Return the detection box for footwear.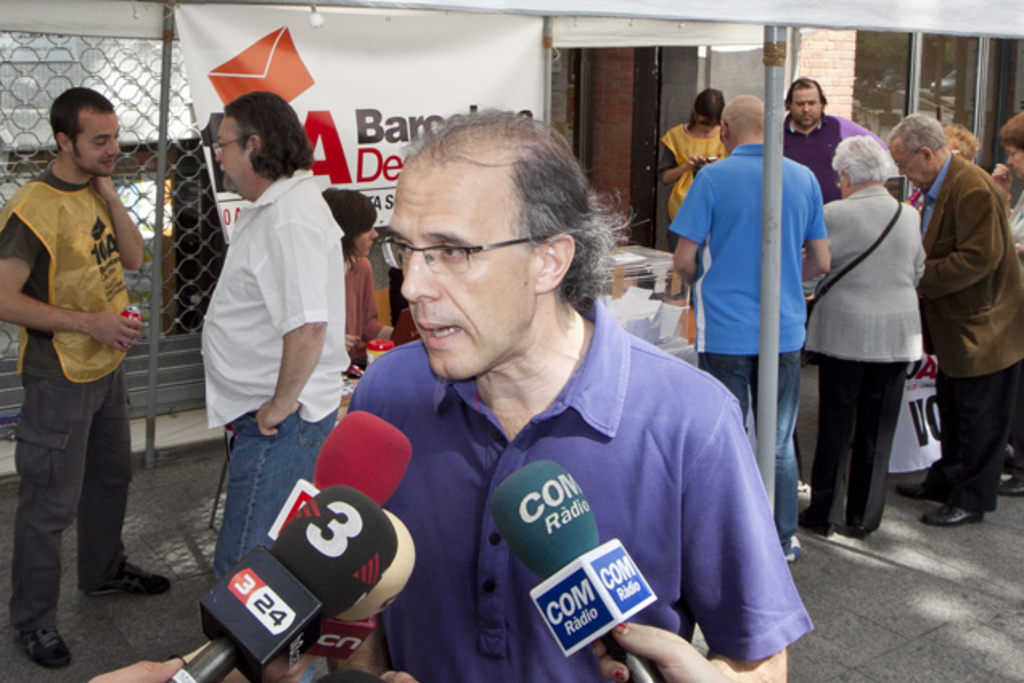
box(796, 474, 812, 509).
